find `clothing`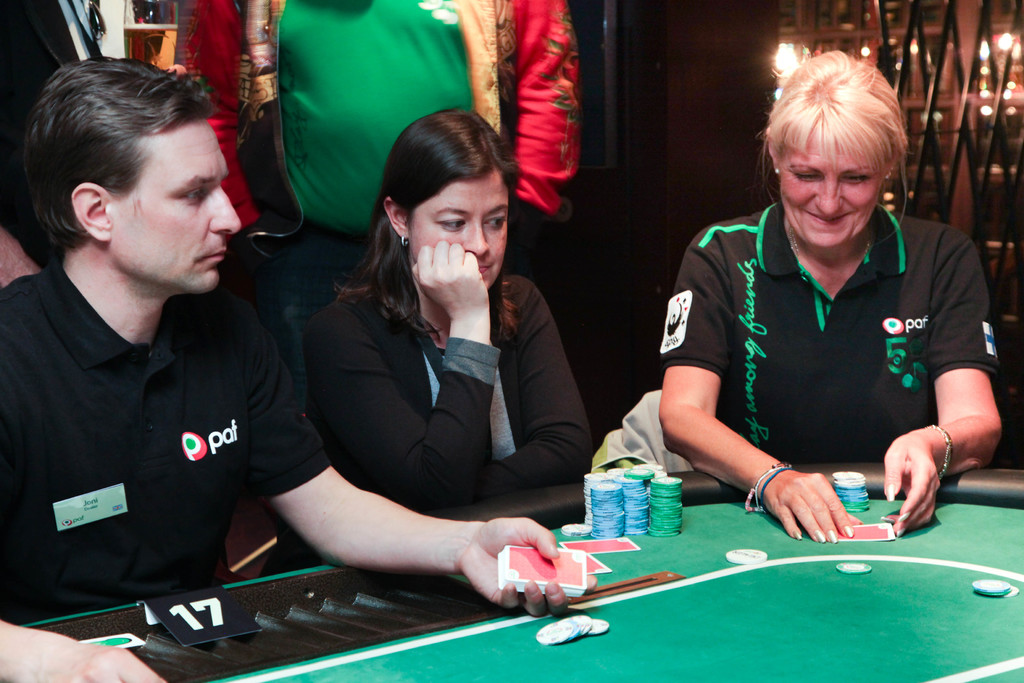
region(4, 210, 304, 626)
